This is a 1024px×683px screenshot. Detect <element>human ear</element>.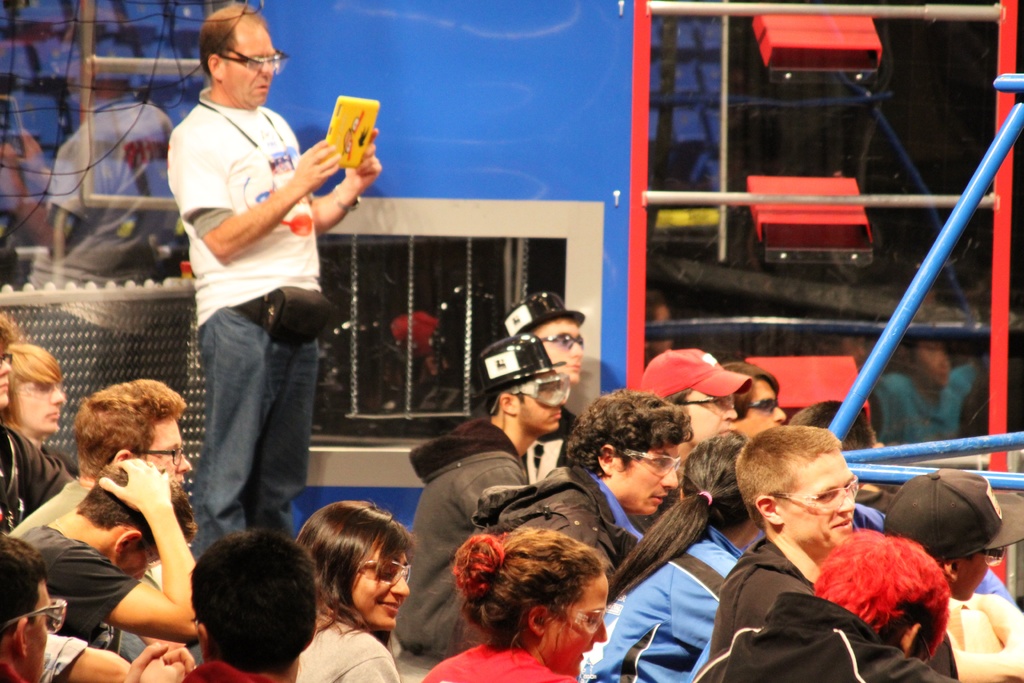
528, 604, 553, 634.
